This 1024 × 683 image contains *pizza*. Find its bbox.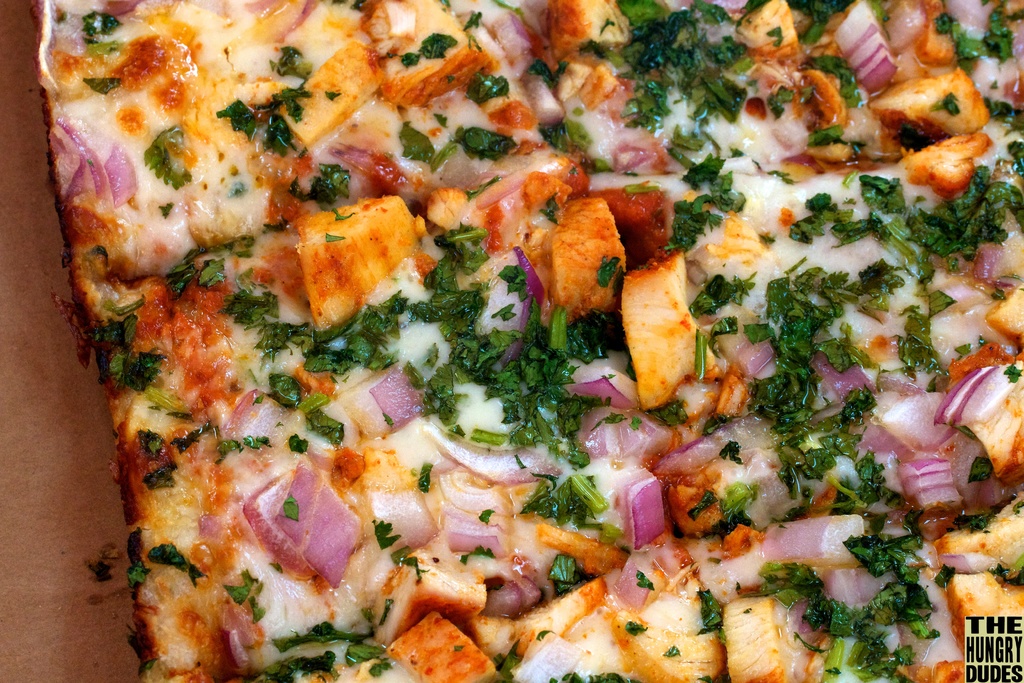
bbox=[8, 0, 1023, 682].
